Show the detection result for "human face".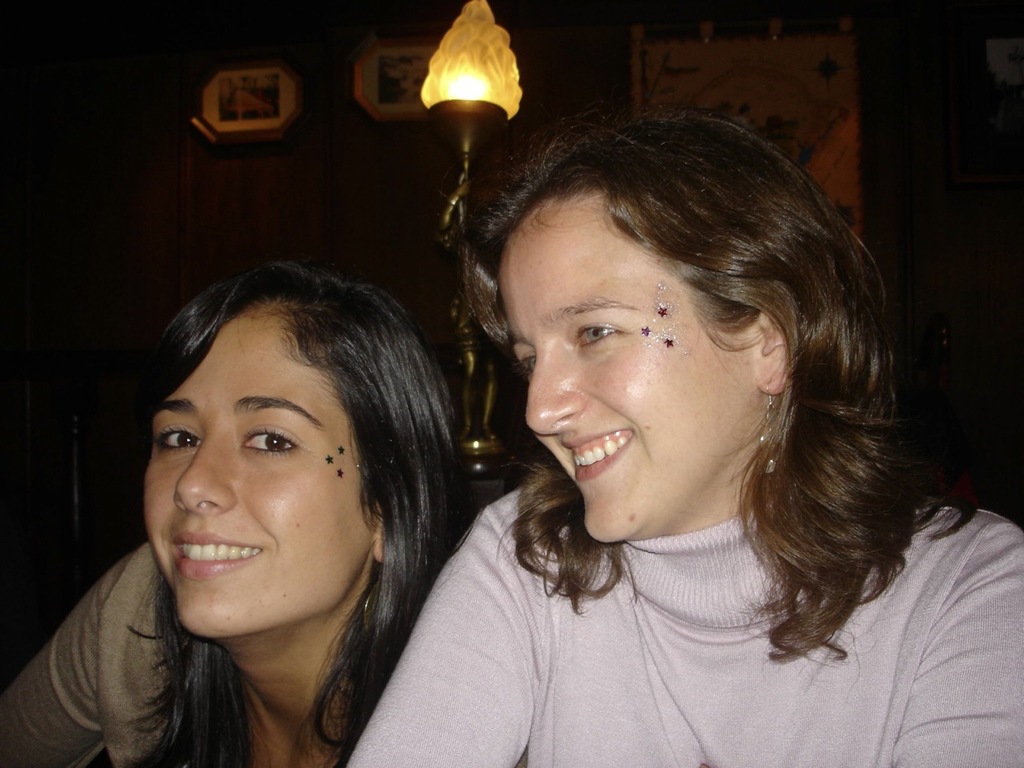
[145,309,379,639].
